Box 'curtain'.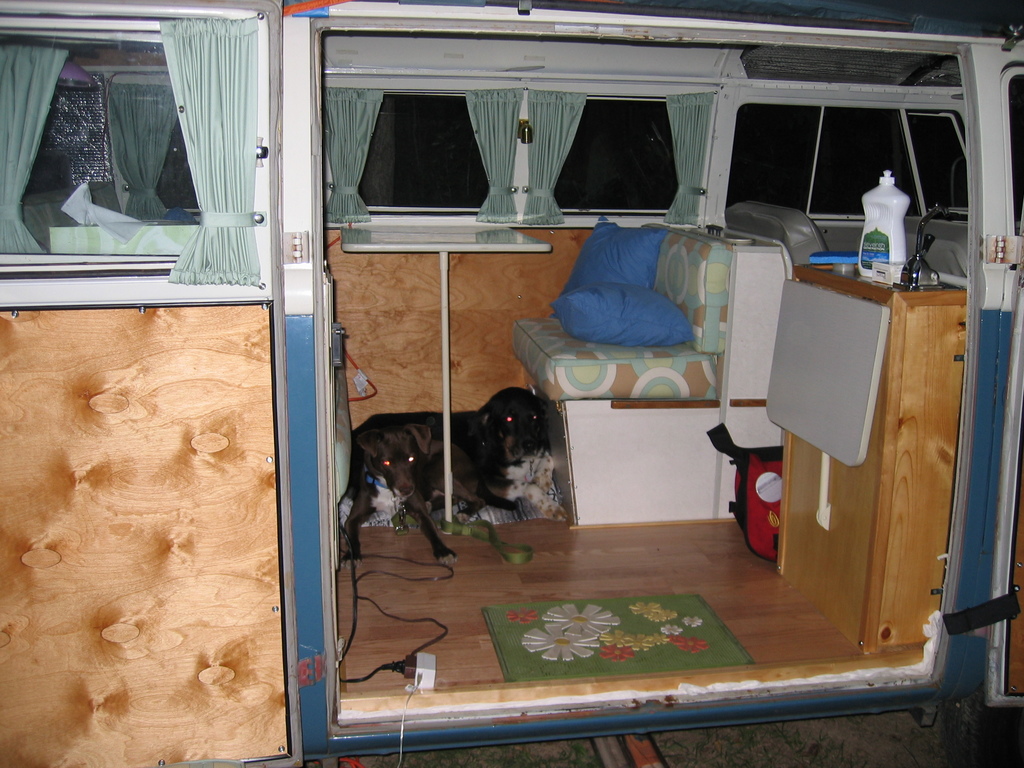
[106, 77, 175, 216].
